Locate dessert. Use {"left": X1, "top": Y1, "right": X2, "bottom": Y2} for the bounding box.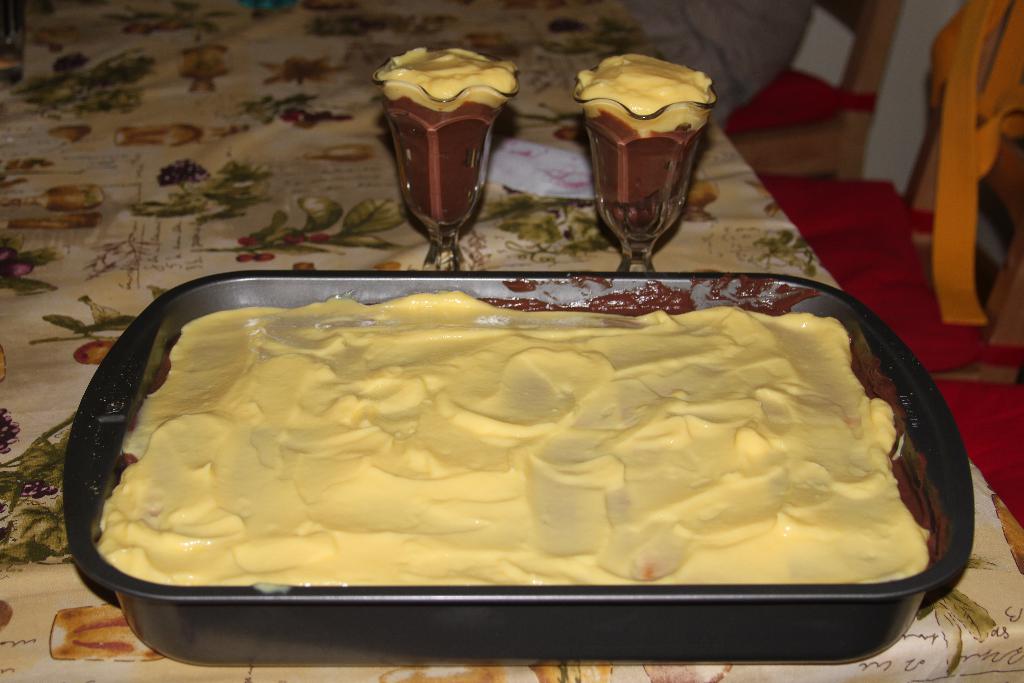
{"left": 579, "top": 51, "right": 715, "bottom": 231}.
